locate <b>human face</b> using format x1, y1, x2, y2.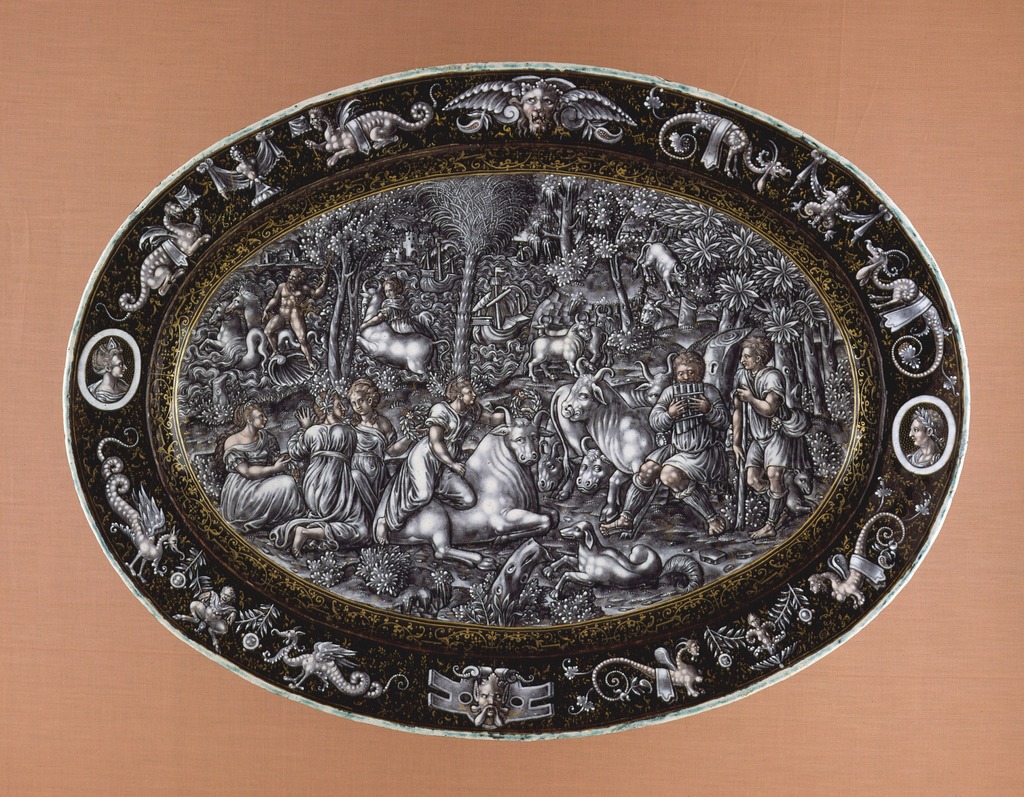
676, 360, 699, 383.
